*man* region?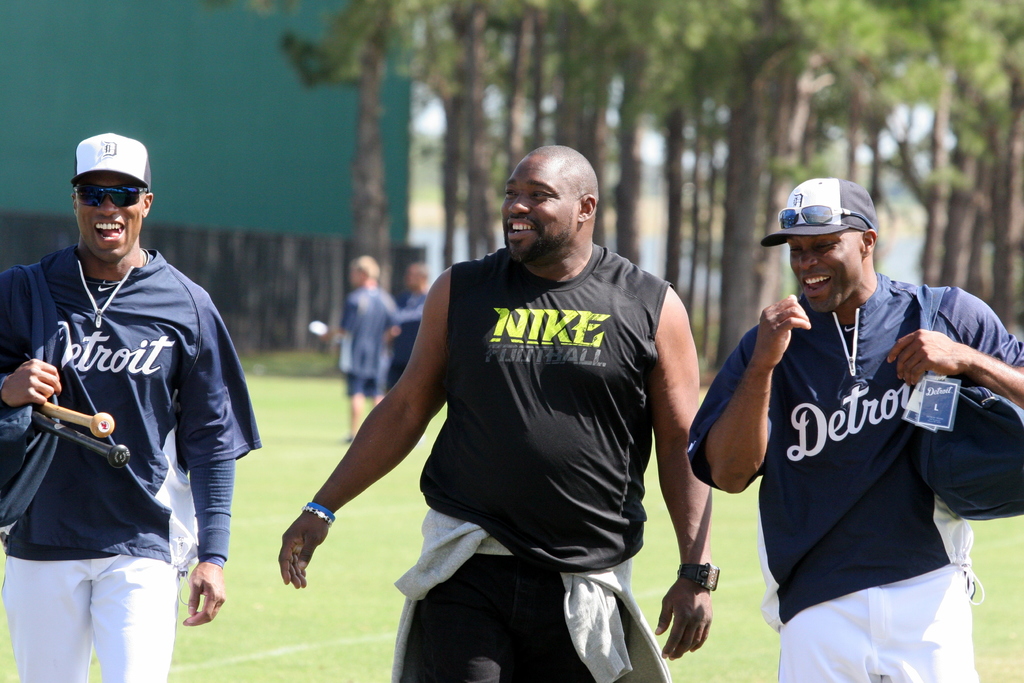
crop(332, 257, 404, 446)
